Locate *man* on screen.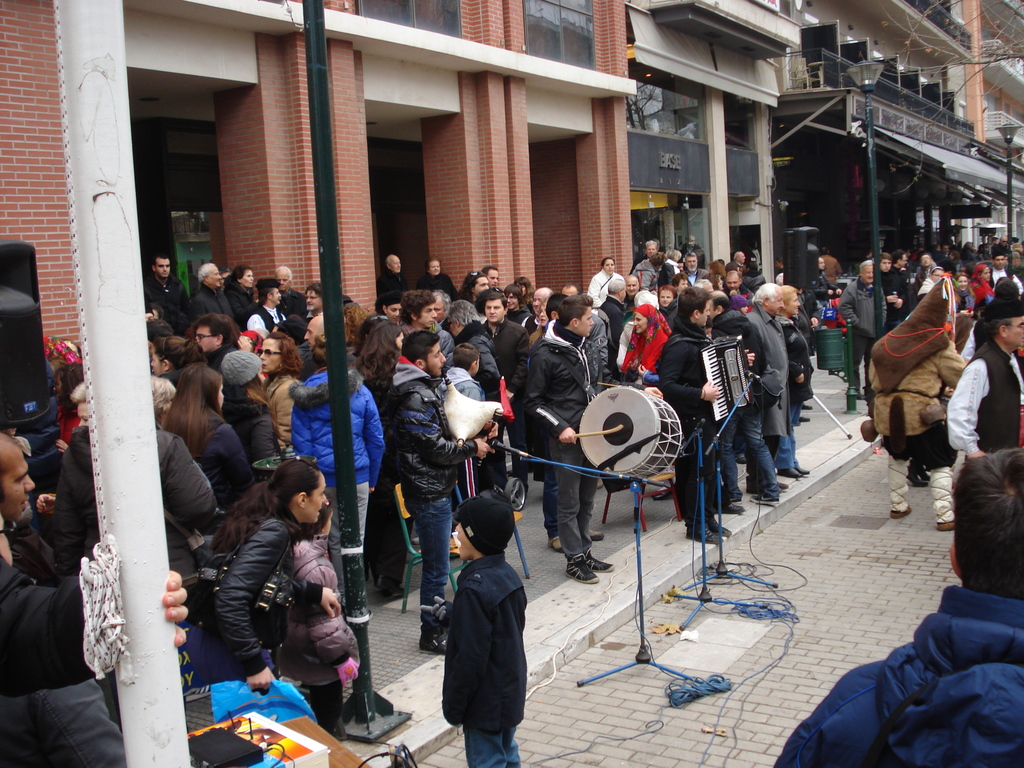
On screen at [x1=820, y1=245, x2=839, y2=285].
